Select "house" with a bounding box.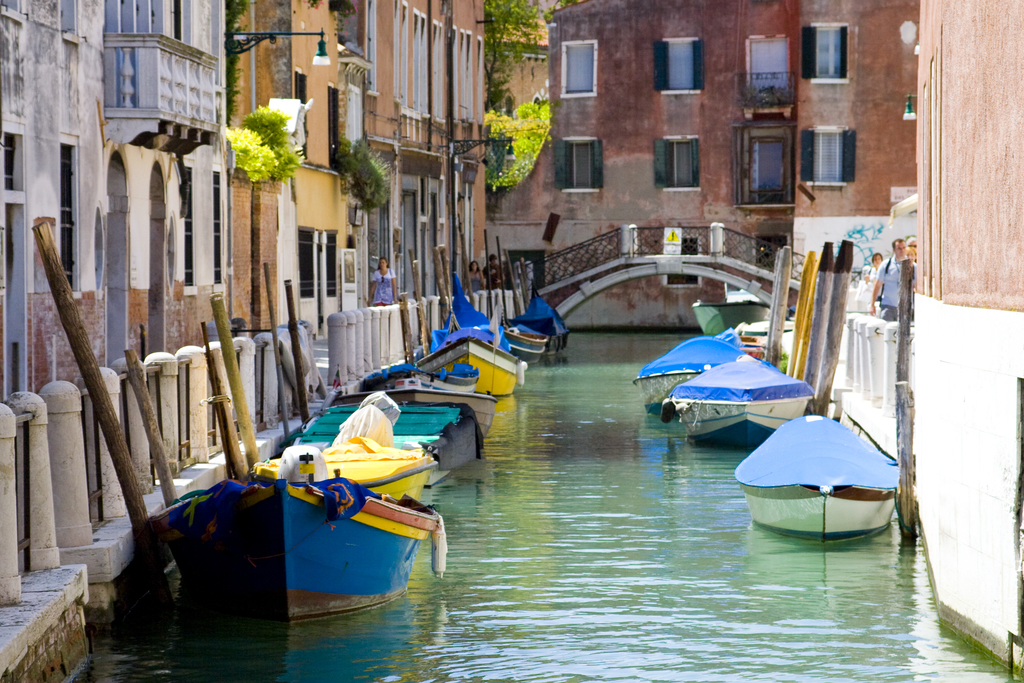
(left=0, top=0, right=234, bottom=626).
